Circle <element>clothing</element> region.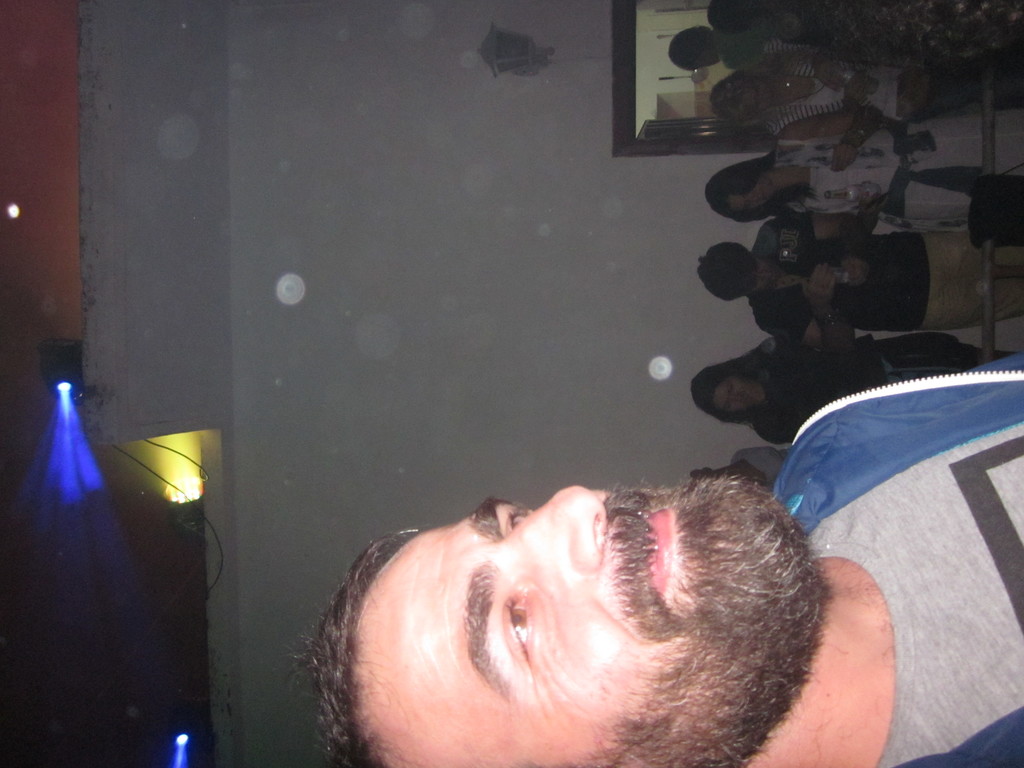
Region: (left=748, top=209, right=1023, bottom=352).
